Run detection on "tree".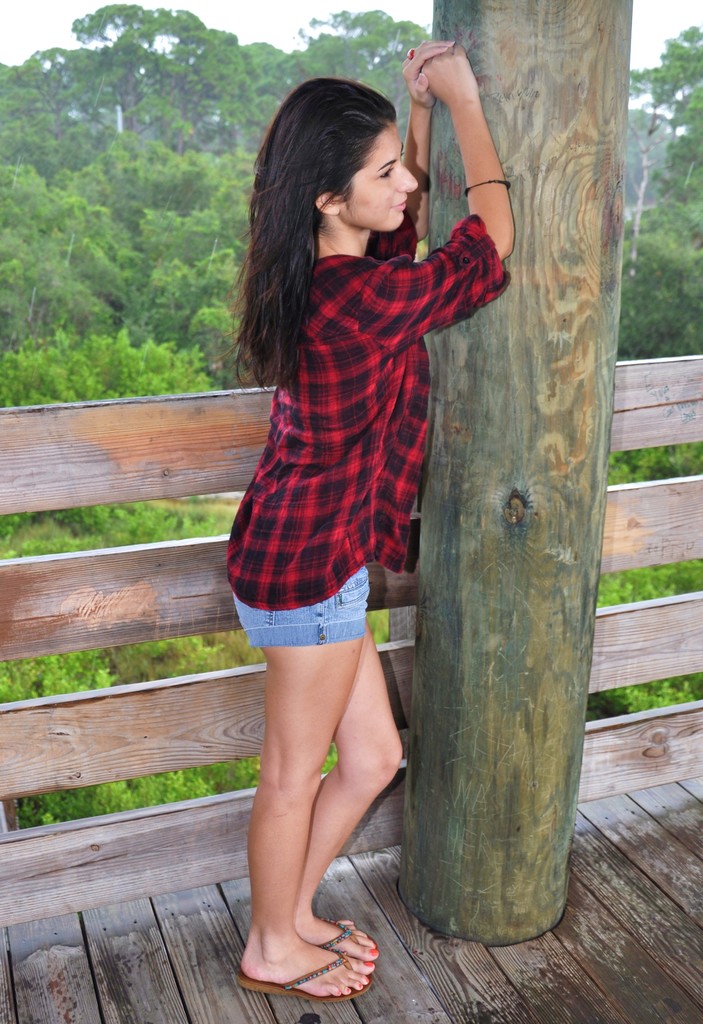
Result: detection(628, 67, 670, 281).
